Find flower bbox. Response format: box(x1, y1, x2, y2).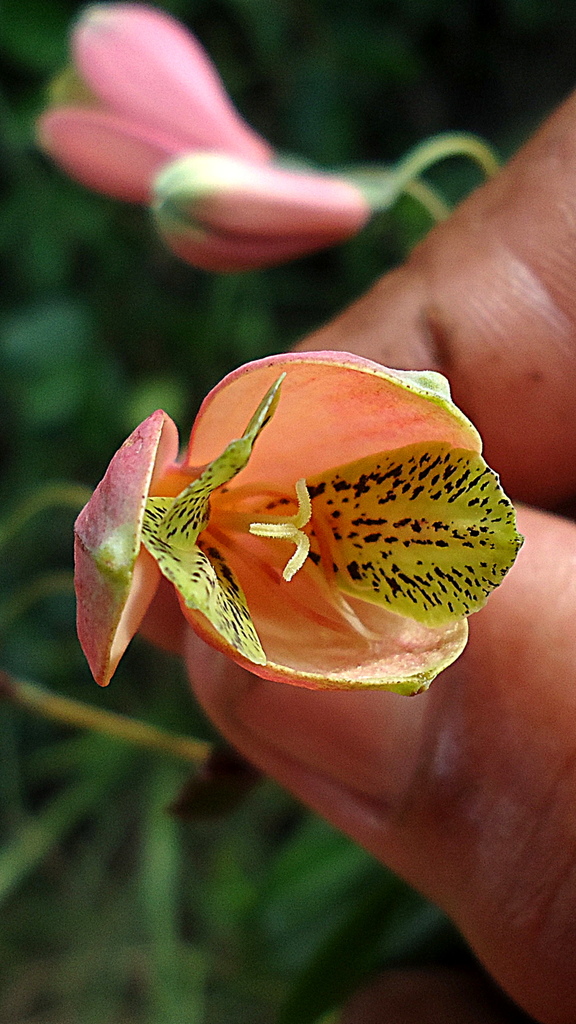
box(77, 335, 514, 696).
